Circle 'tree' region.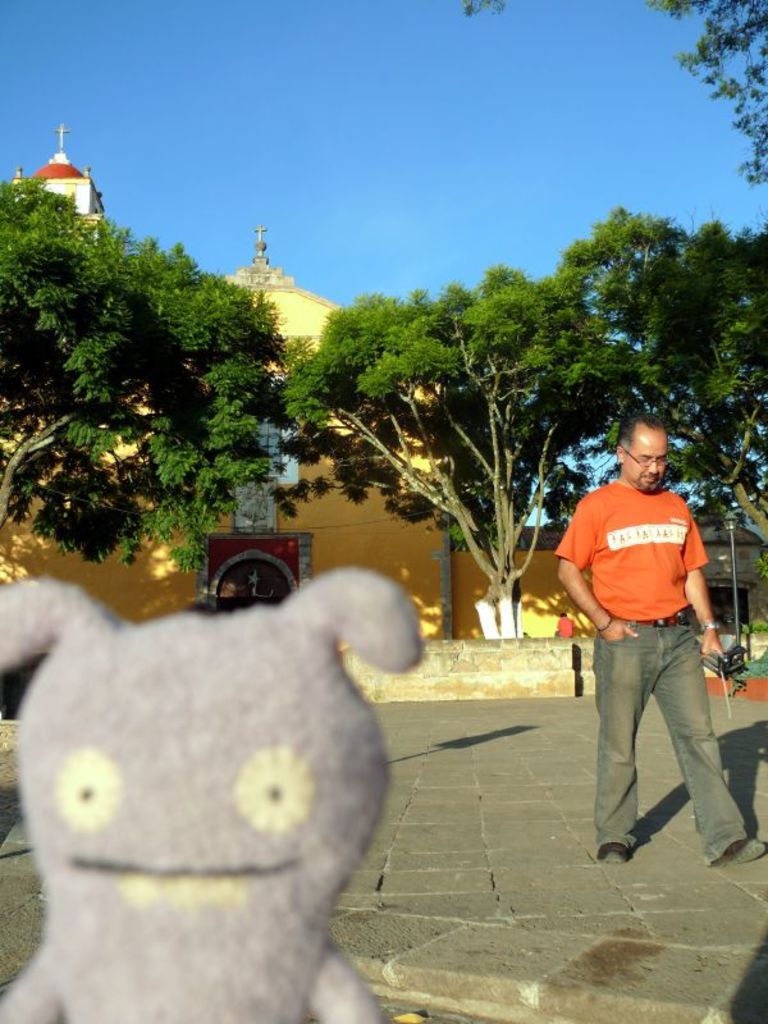
Region: BBox(280, 266, 644, 637).
